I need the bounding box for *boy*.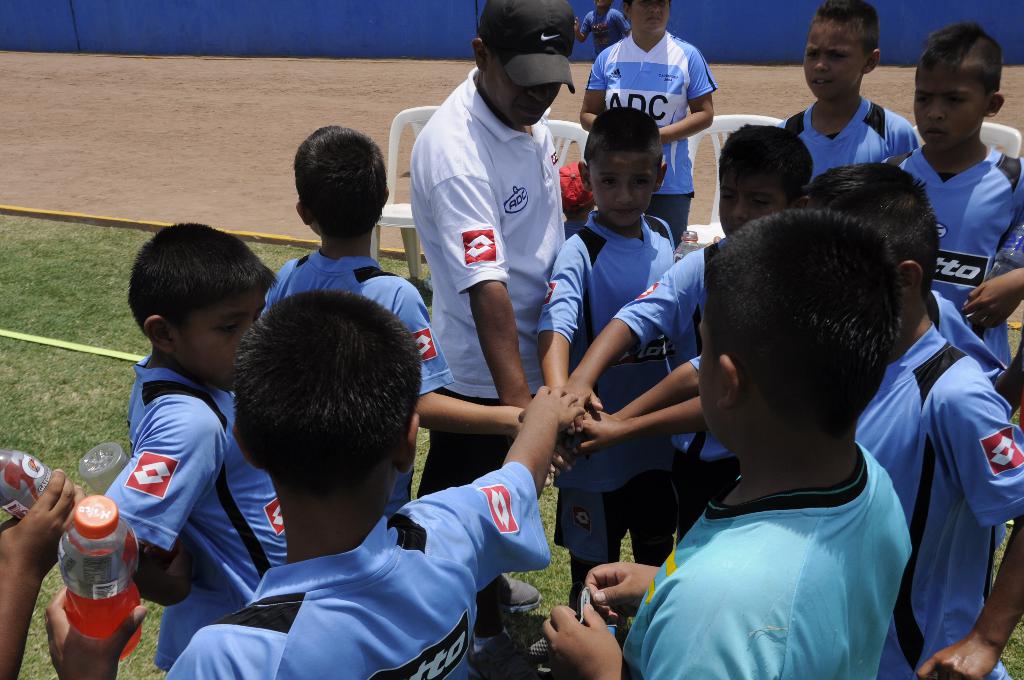
Here it is: detection(559, 122, 817, 531).
